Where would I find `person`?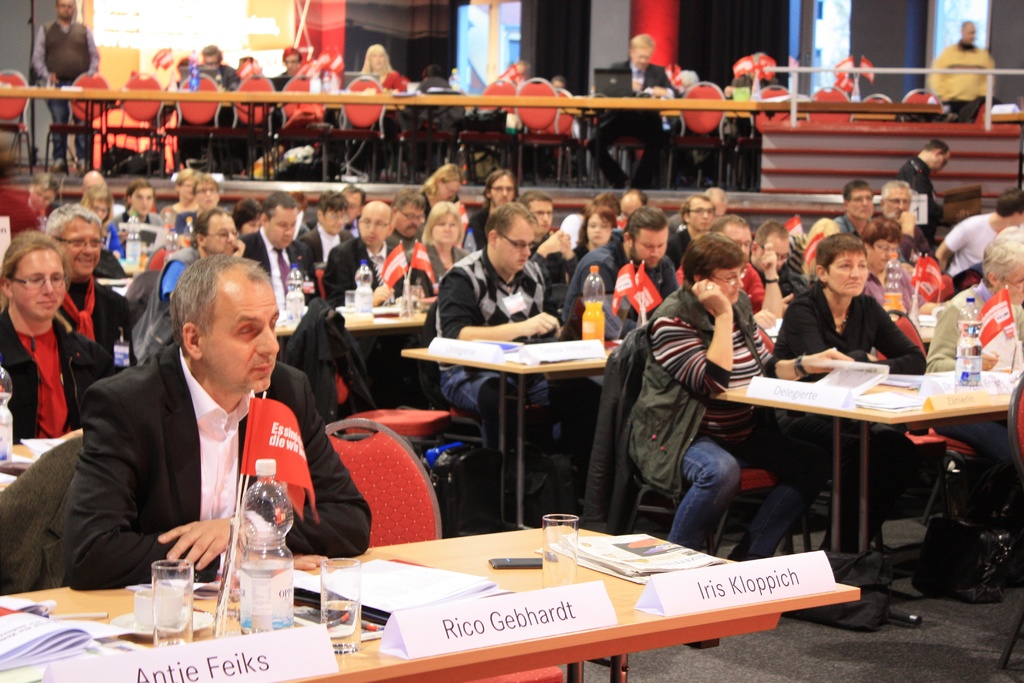
At (567,210,677,304).
